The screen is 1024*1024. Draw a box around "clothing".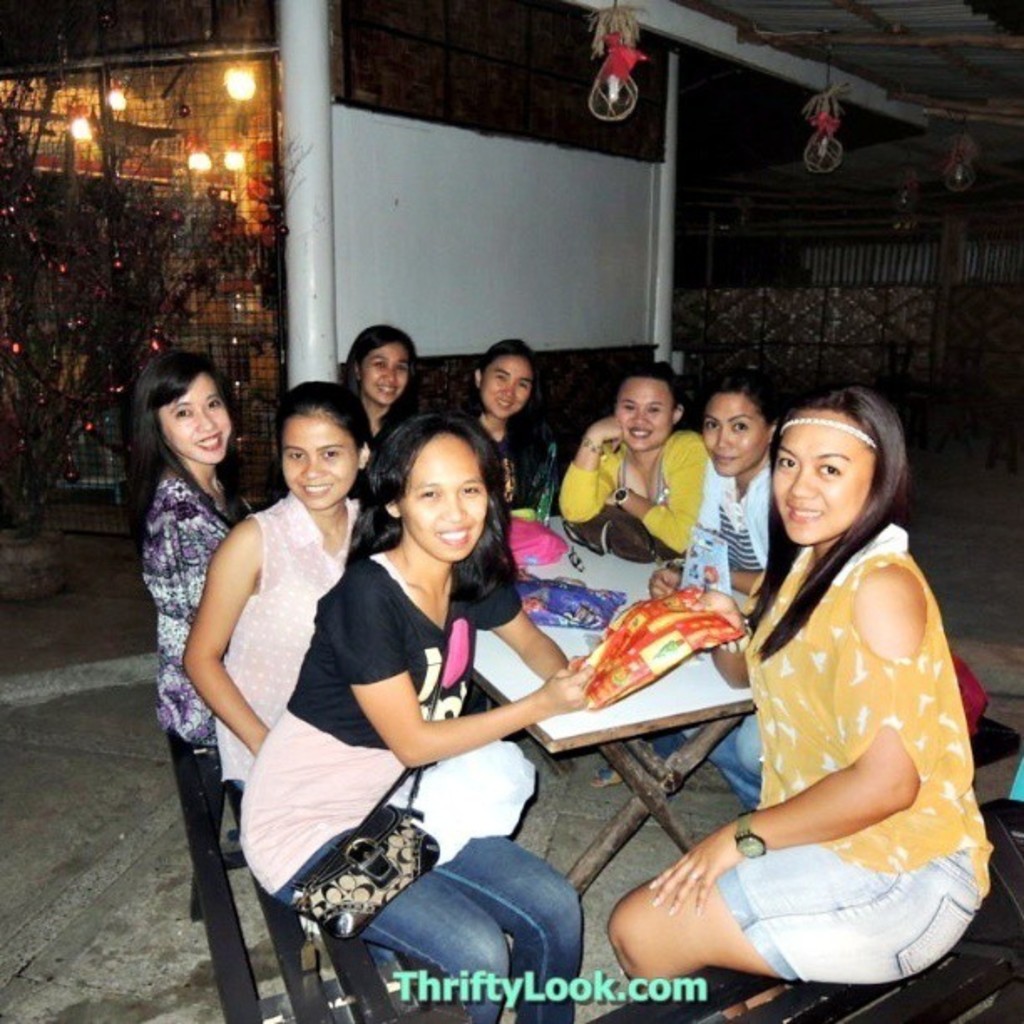
{"left": 218, "top": 482, "right": 361, "bottom": 832}.
